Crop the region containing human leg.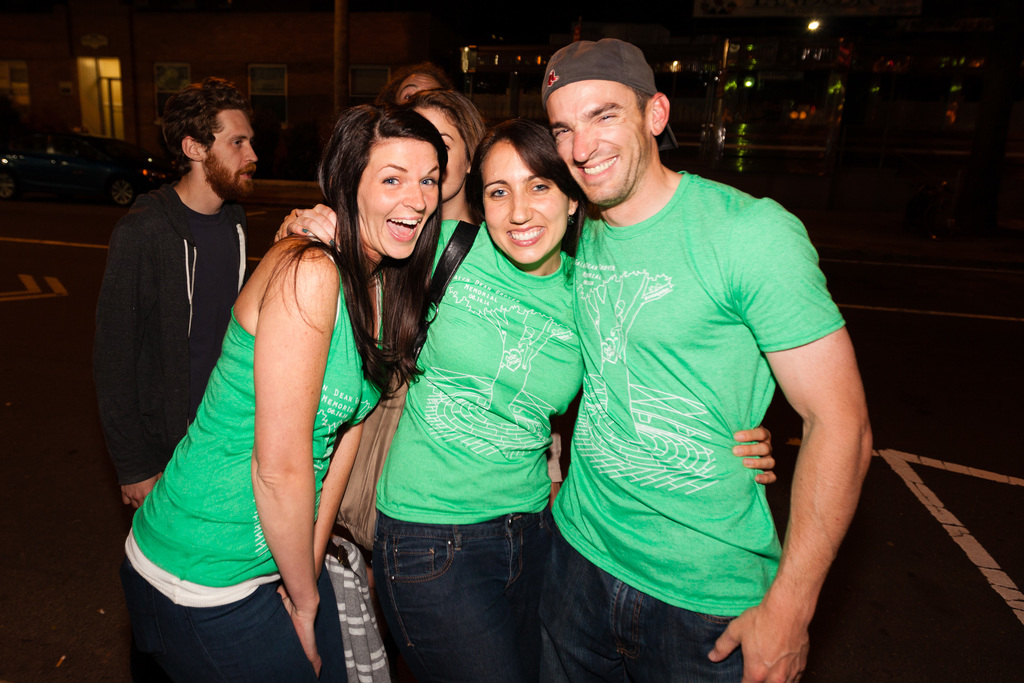
Crop region: x1=123, y1=555, x2=330, y2=682.
